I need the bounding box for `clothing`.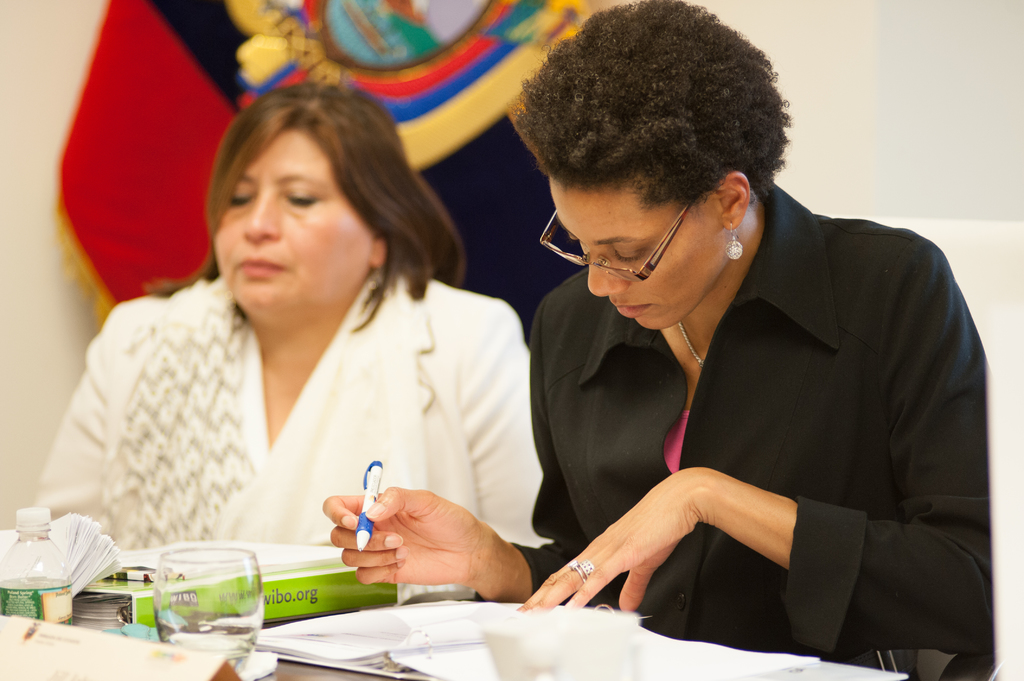
Here it is: <region>540, 178, 1000, 668</region>.
